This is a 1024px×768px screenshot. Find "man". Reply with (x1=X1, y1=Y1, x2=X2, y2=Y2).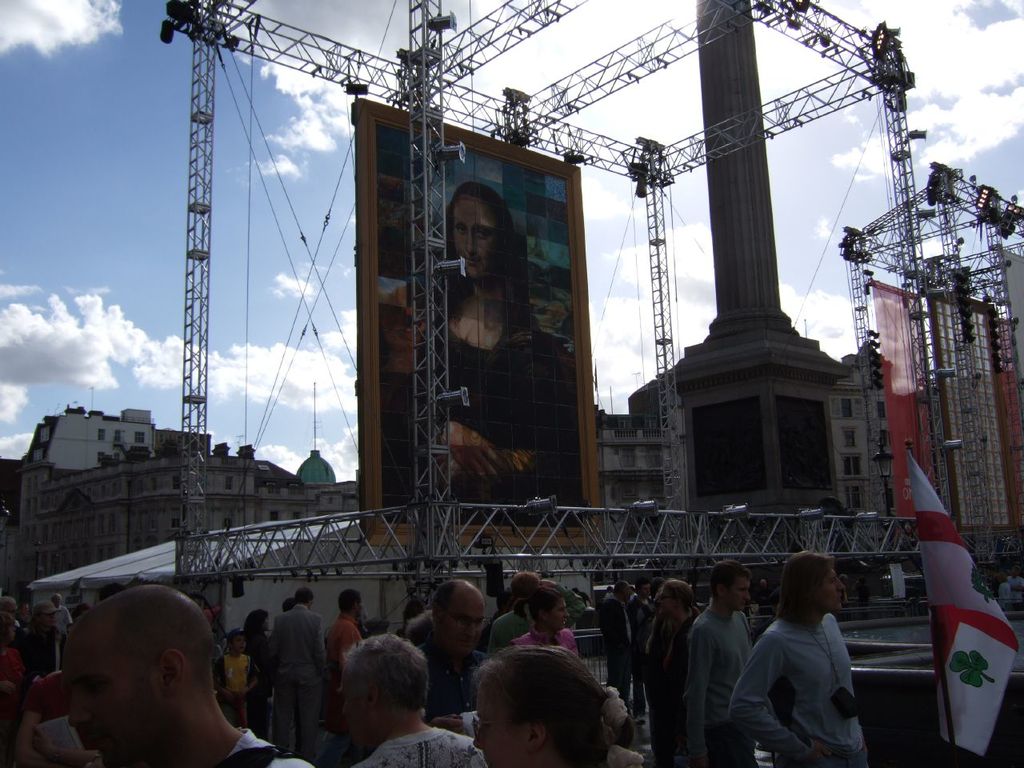
(x1=493, y1=570, x2=547, y2=650).
